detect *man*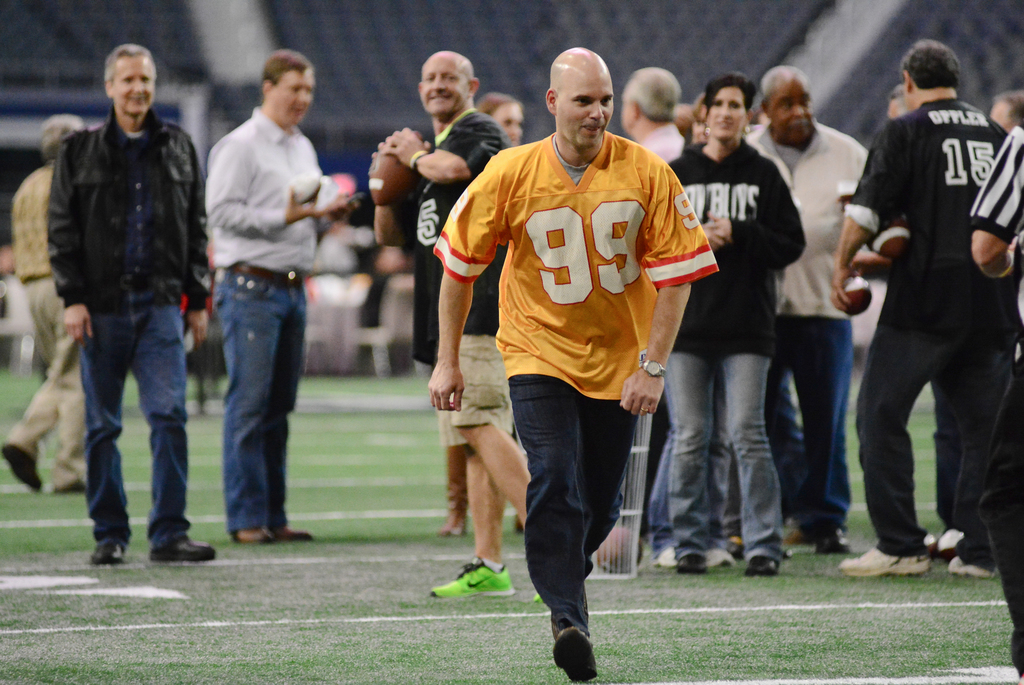
988:93:1021:143
